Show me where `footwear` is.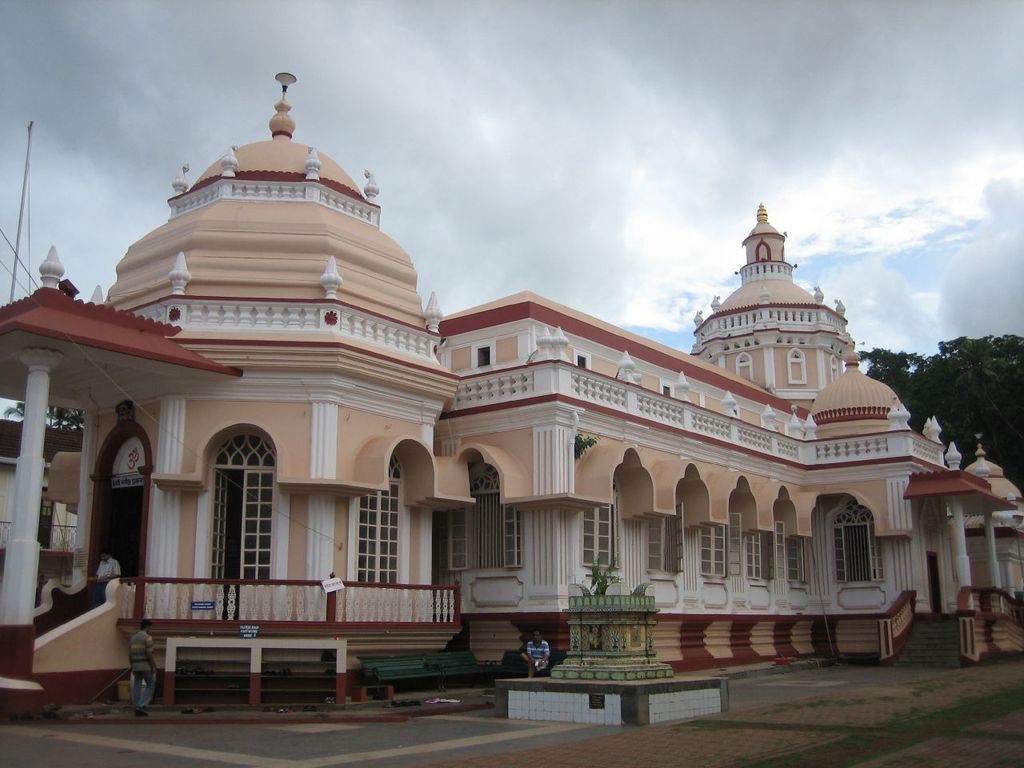
`footwear` is at box=[138, 702, 148, 717].
